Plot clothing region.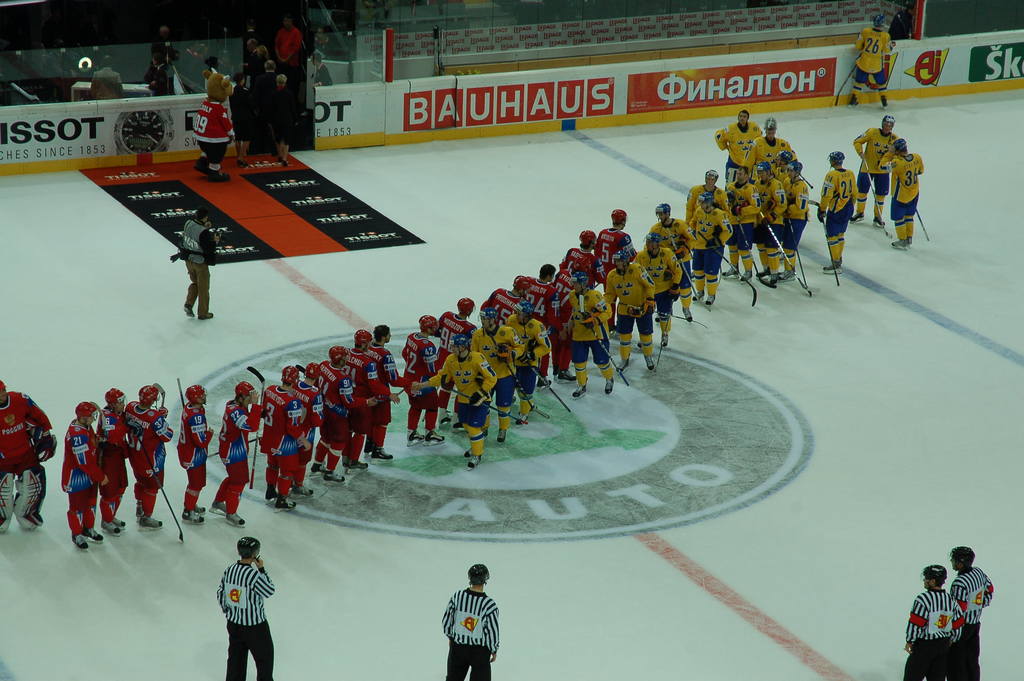
Plotted at crop(124, 400, 176, 520).
